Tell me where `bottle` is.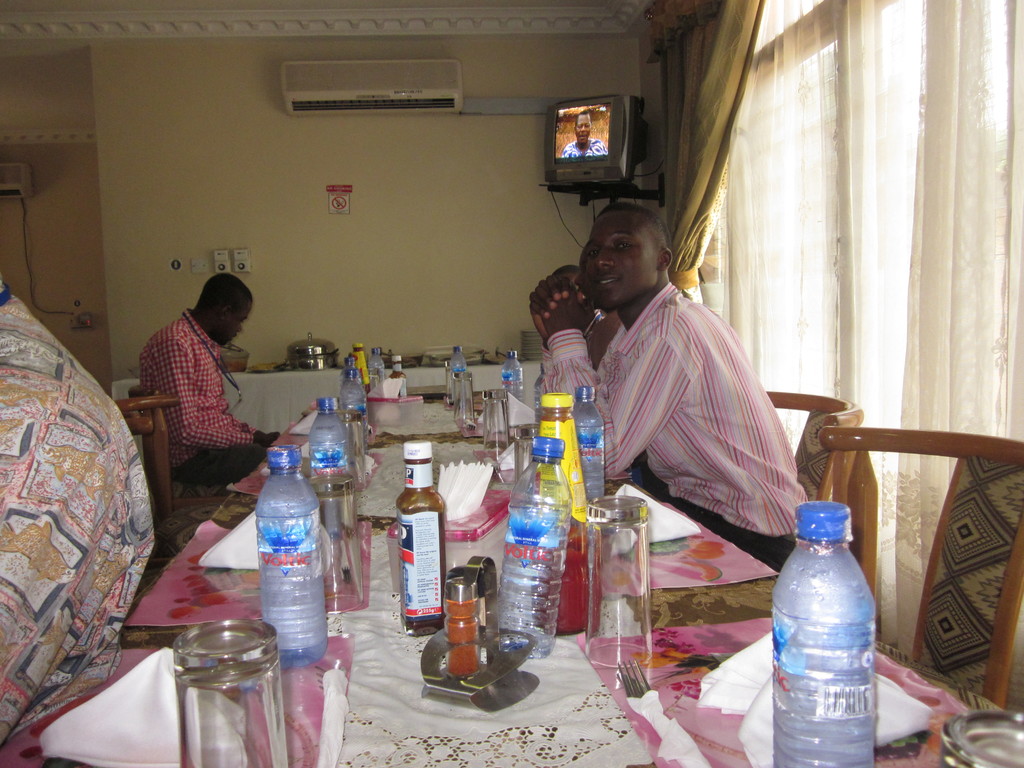
`bottle` is at {"left": 499, "top": 351, "right": 524, "bottom": 403}.
